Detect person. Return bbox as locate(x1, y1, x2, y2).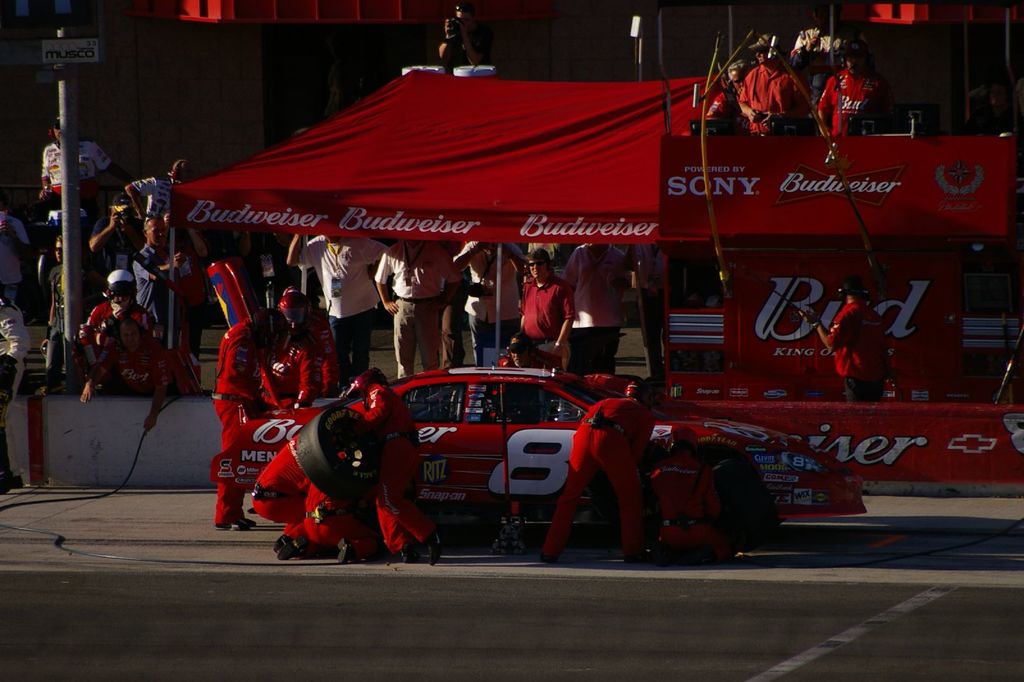
locate(815, 42, 891, 131).
